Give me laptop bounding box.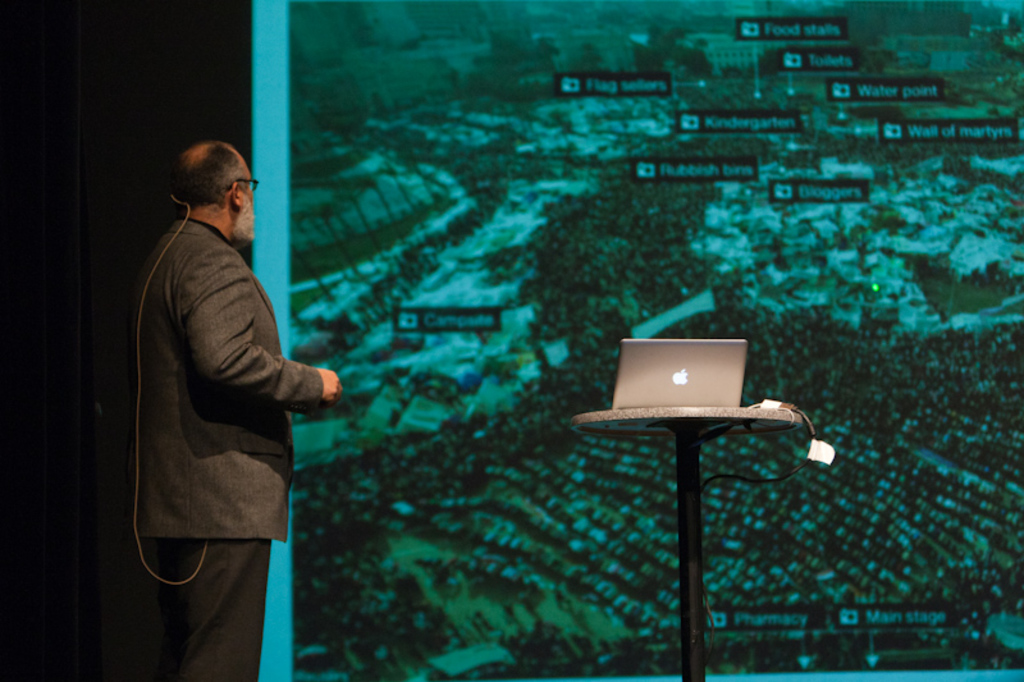
(609,337,748,406).
